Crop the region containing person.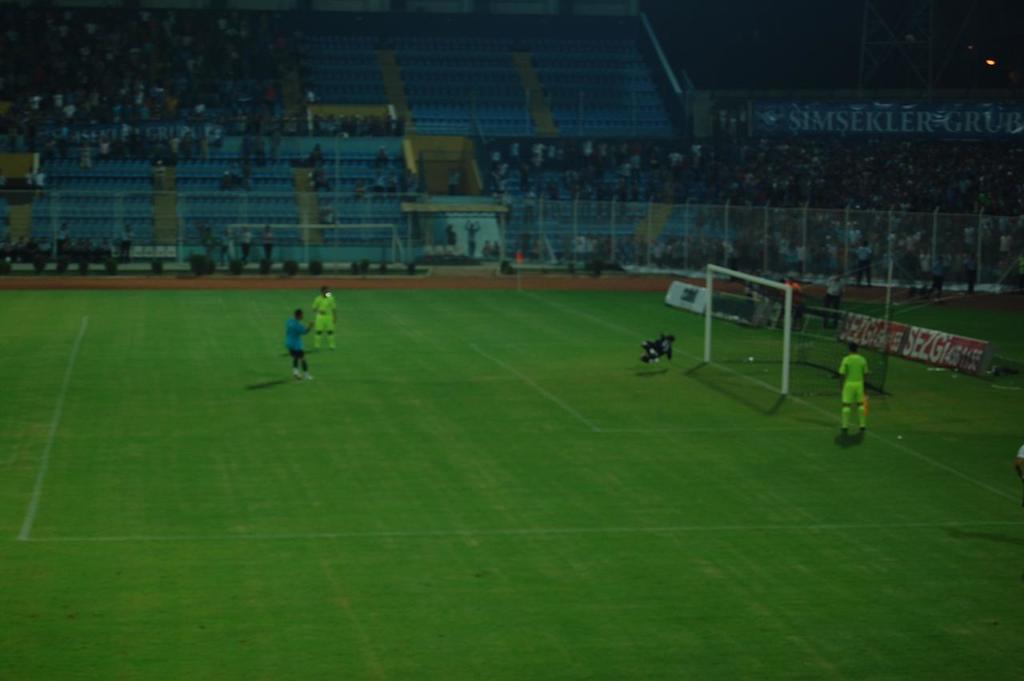
Crop region: {"x1": 310, "y1": 167, "x2": 333, "y2": 195}.
